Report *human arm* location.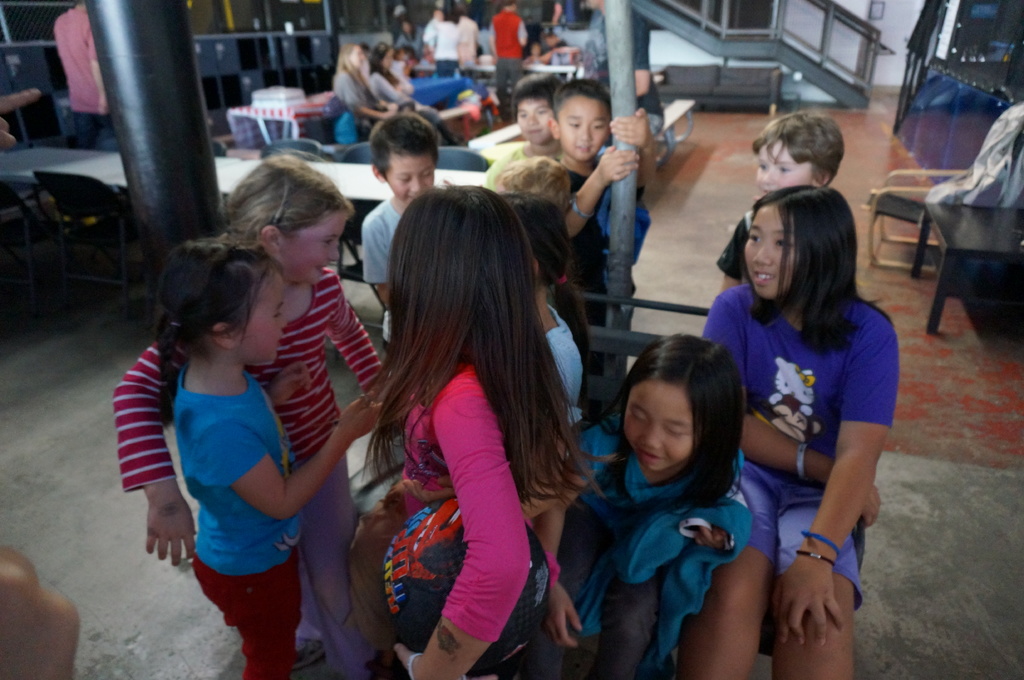
Report: left=716, top=209, right=753, bottom=296.
